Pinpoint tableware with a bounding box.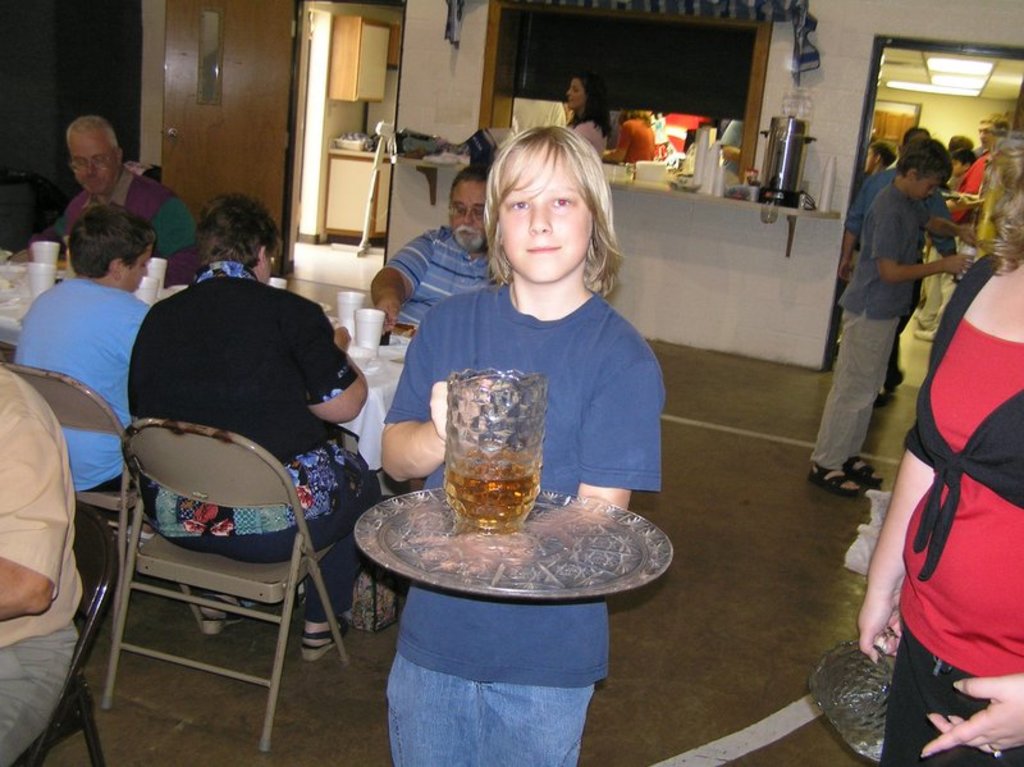
266,277,289,288.
